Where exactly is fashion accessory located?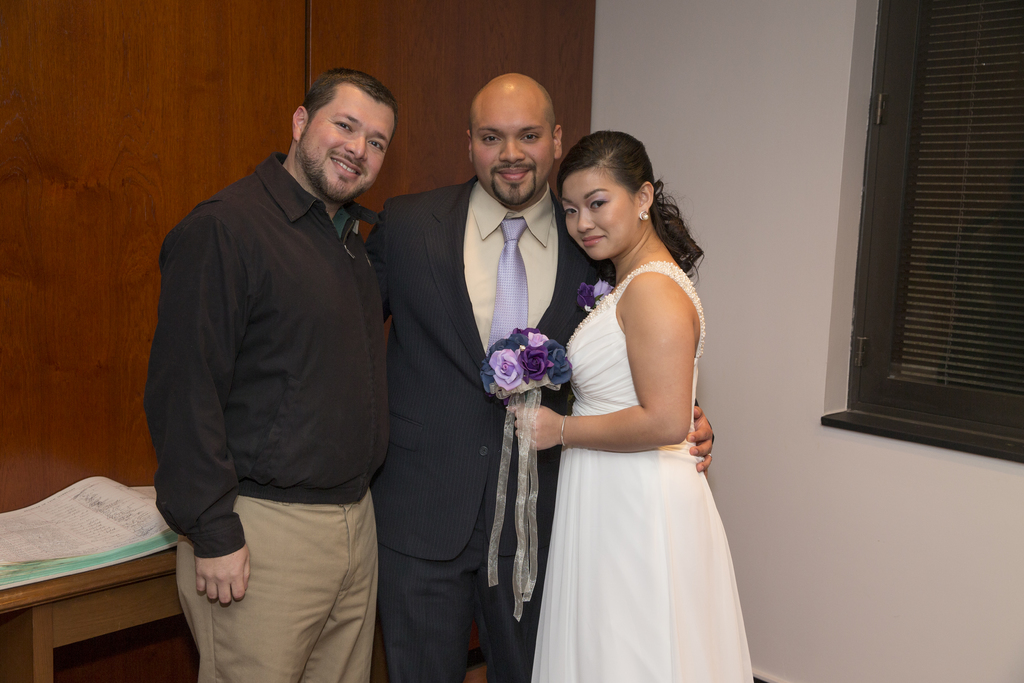
Its bounding box is 635:205:646:220.
